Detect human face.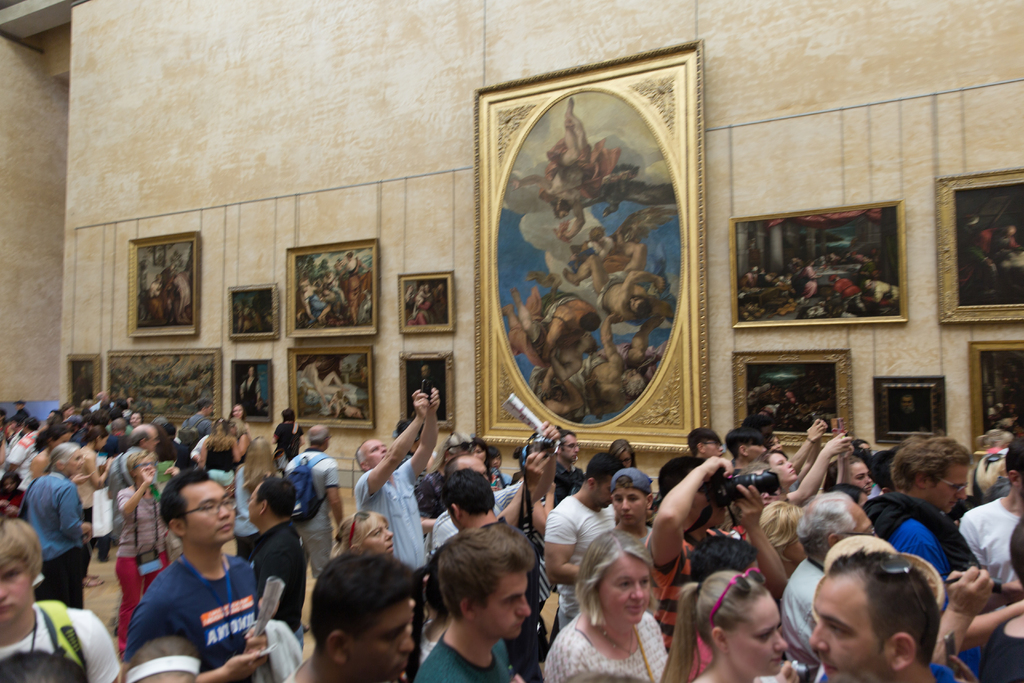
Detected at 181:473:239:543.
